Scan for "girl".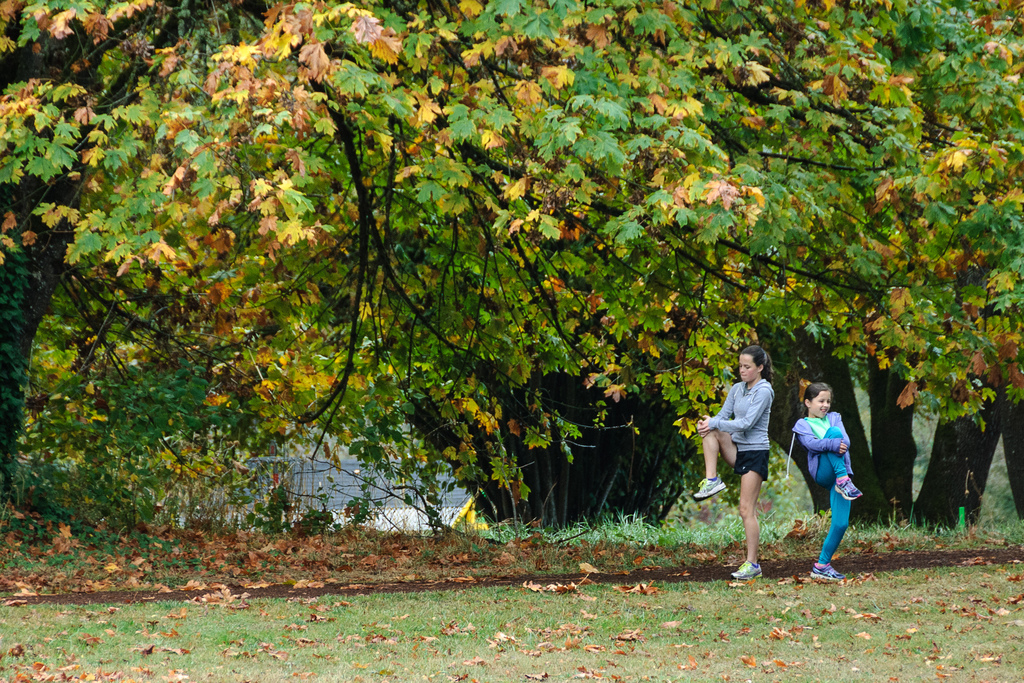
Scan result: 692, 346, 774, 573.
